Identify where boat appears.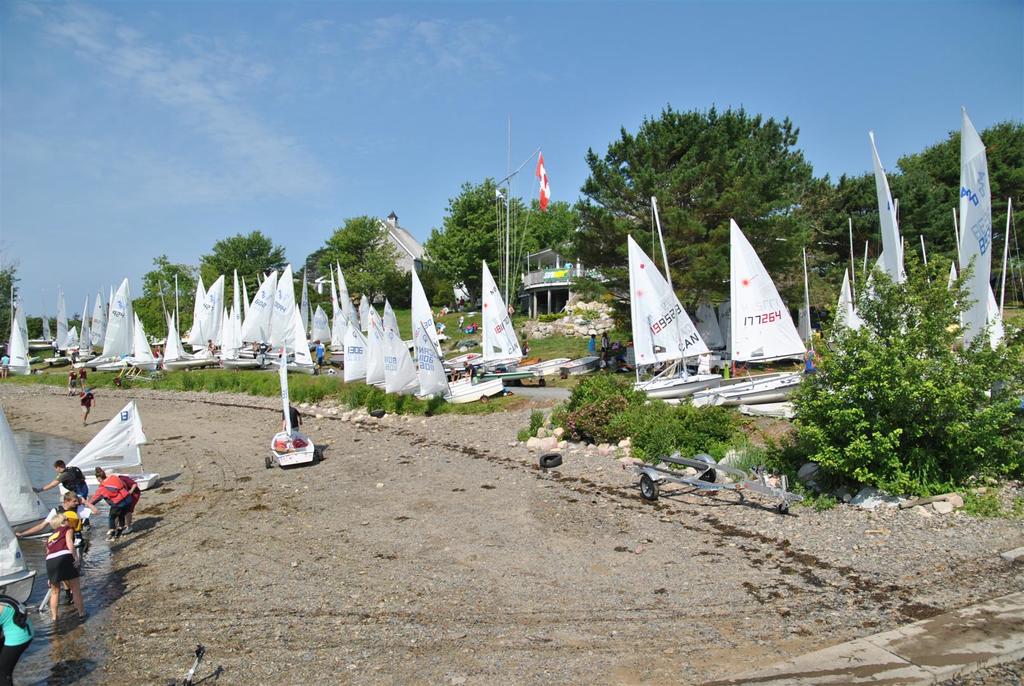
Appears at left=995, top=199, right=1023, bottom=372.
